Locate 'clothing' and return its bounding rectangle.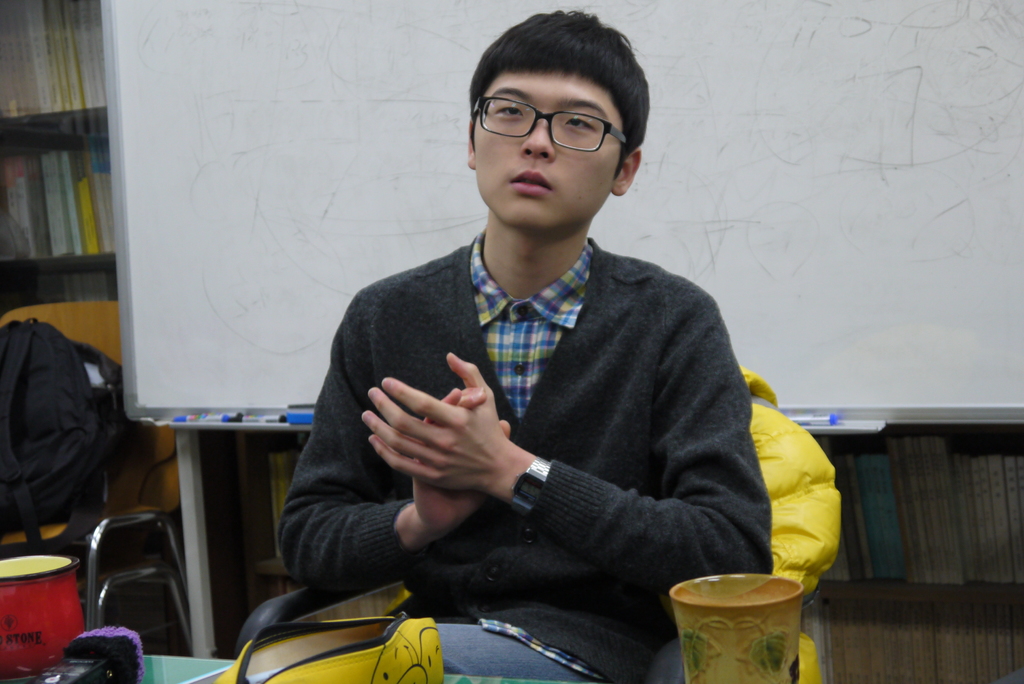
300, 176, 778, 646.
